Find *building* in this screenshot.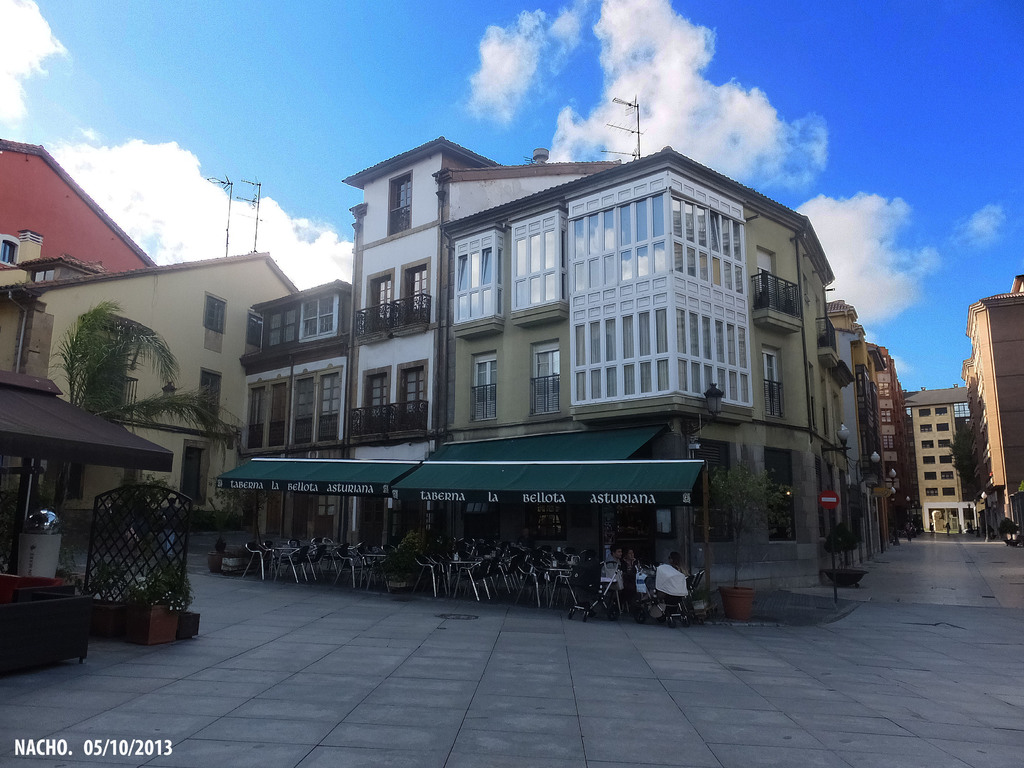
The bounding box for *building* is region(828, 300, 877, 548).
